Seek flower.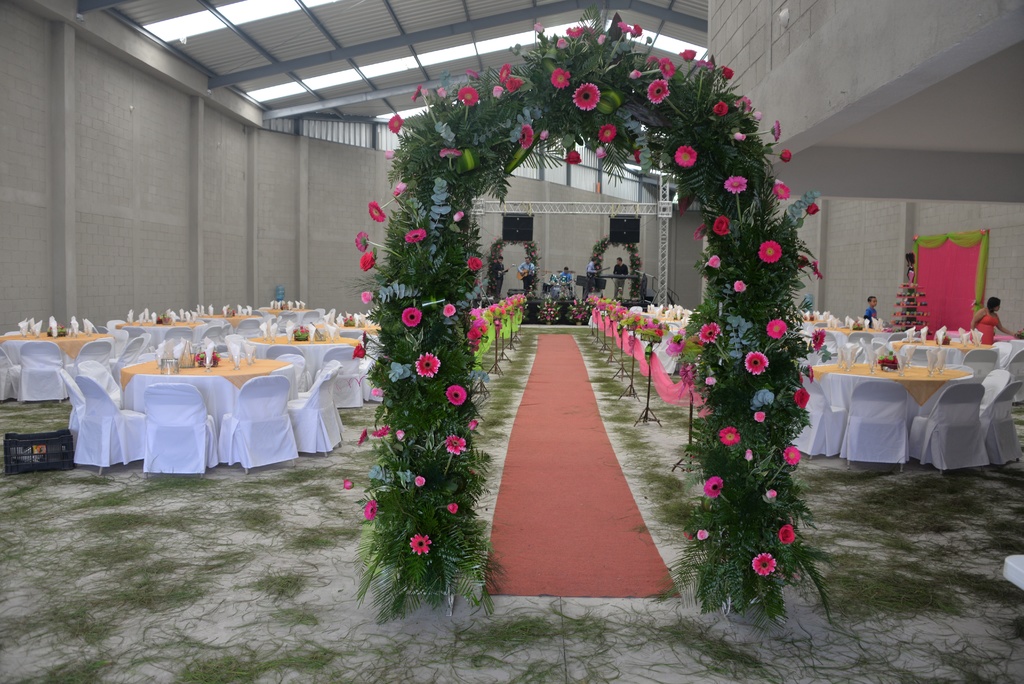
[452, 211, 465, 220].
